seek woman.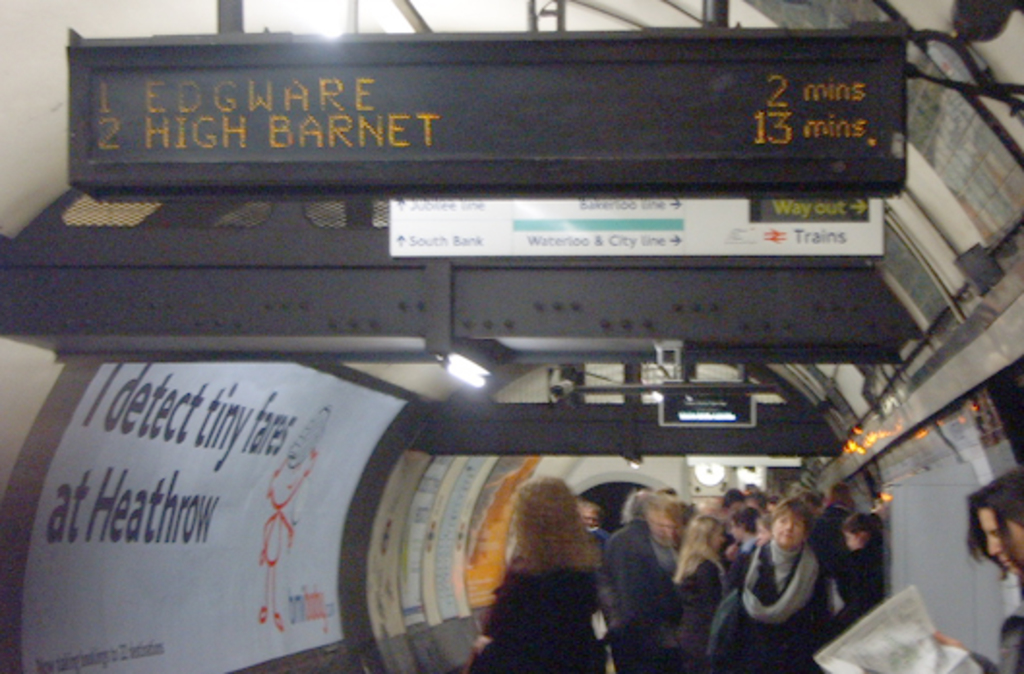
[720,492,838,670].
